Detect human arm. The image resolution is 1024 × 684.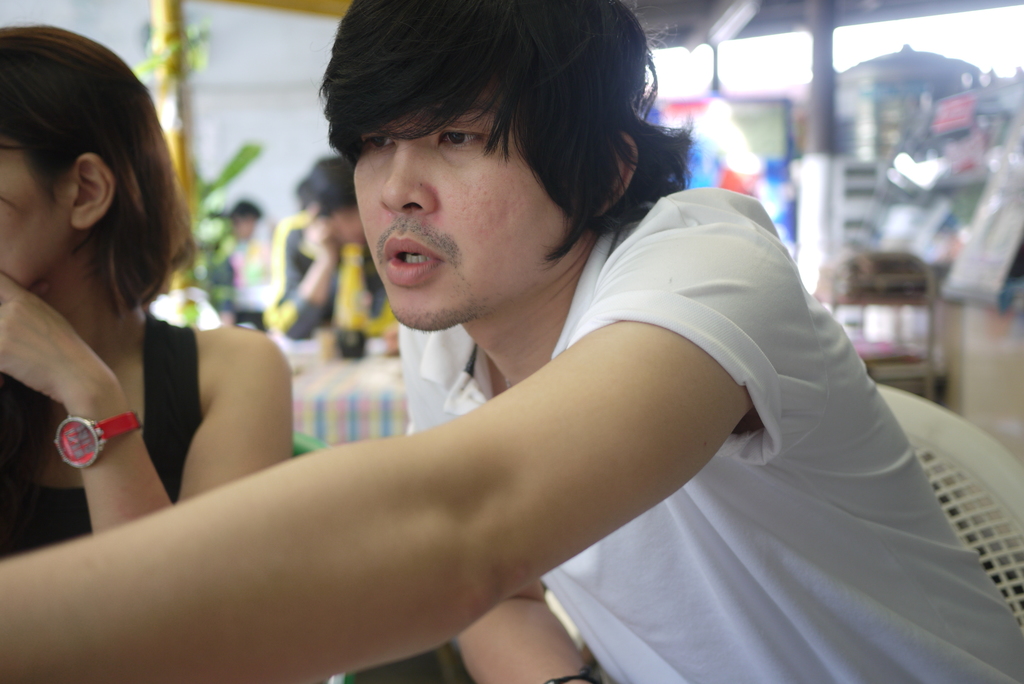
Rect(398, 327, 602, 683).
